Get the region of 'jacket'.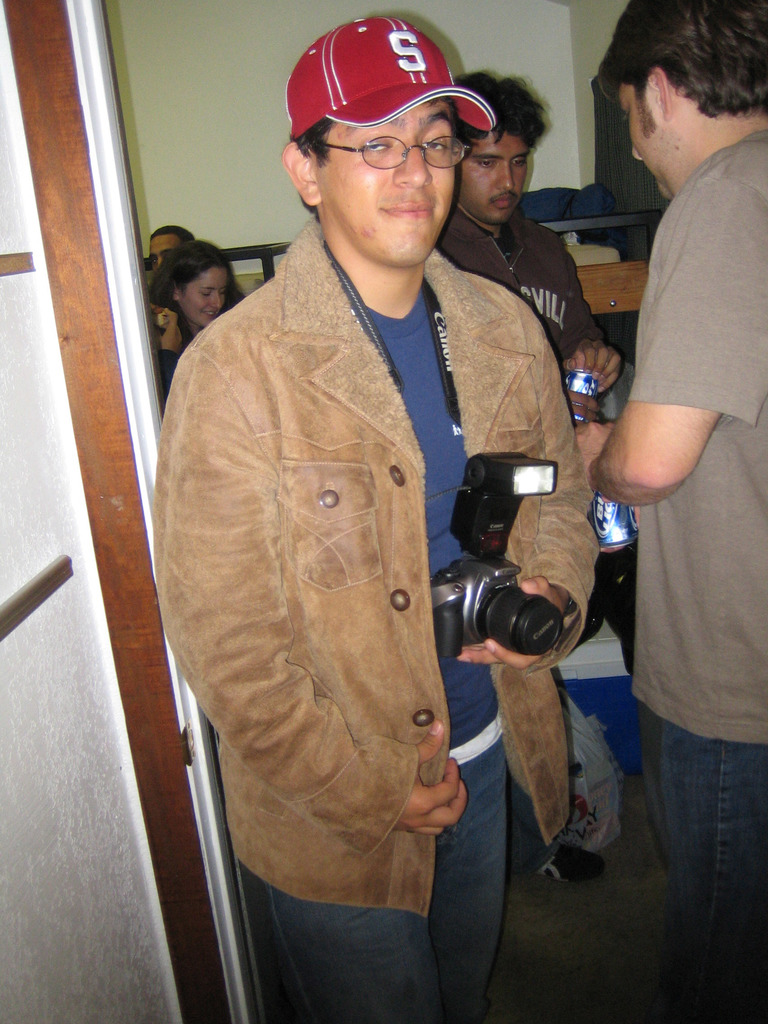
[176,204,532,904].
